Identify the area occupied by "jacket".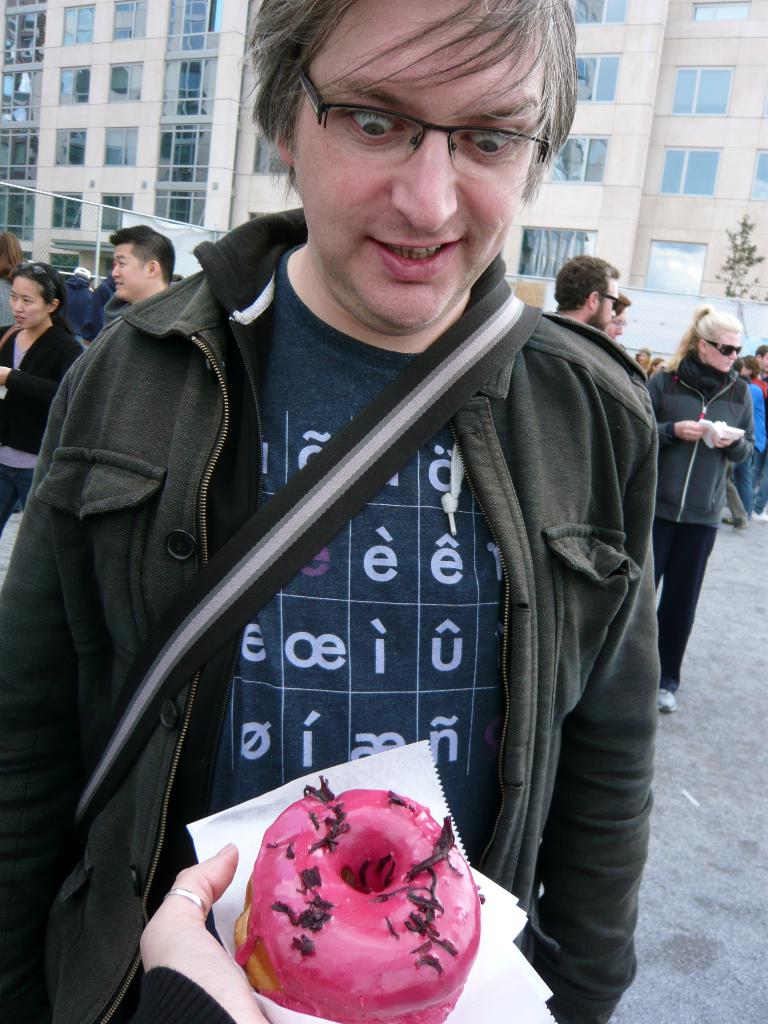
Area: <region>0, 325, 79, 440</region>.
